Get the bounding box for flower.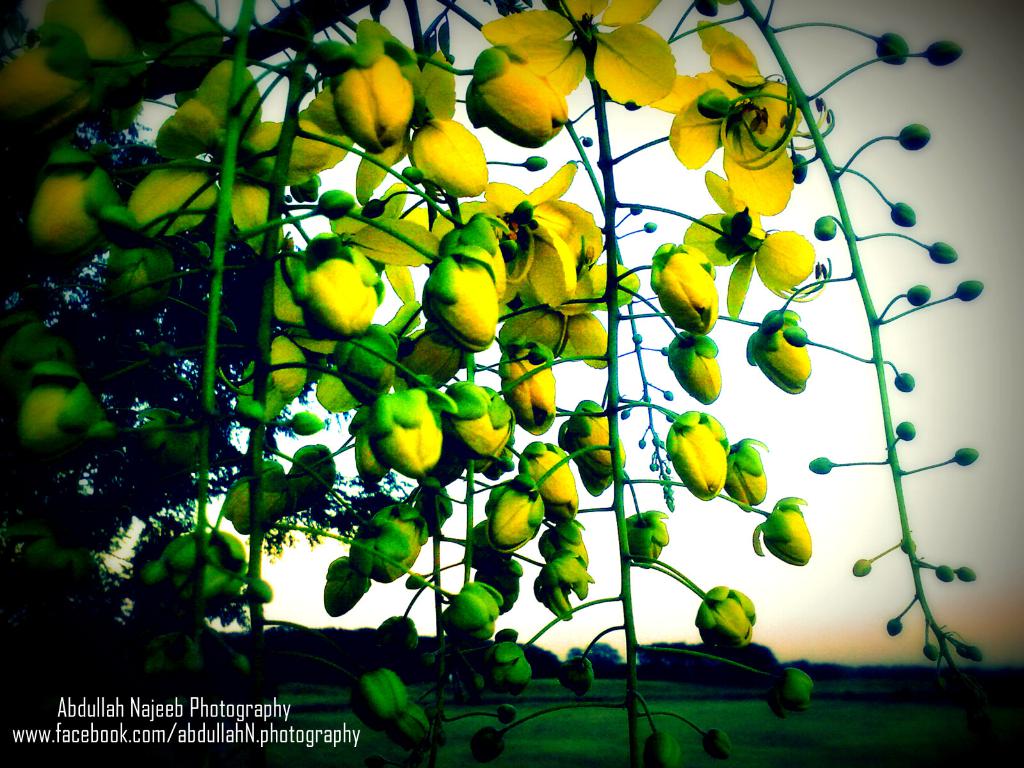
detection(671, 413, 747, 497).
